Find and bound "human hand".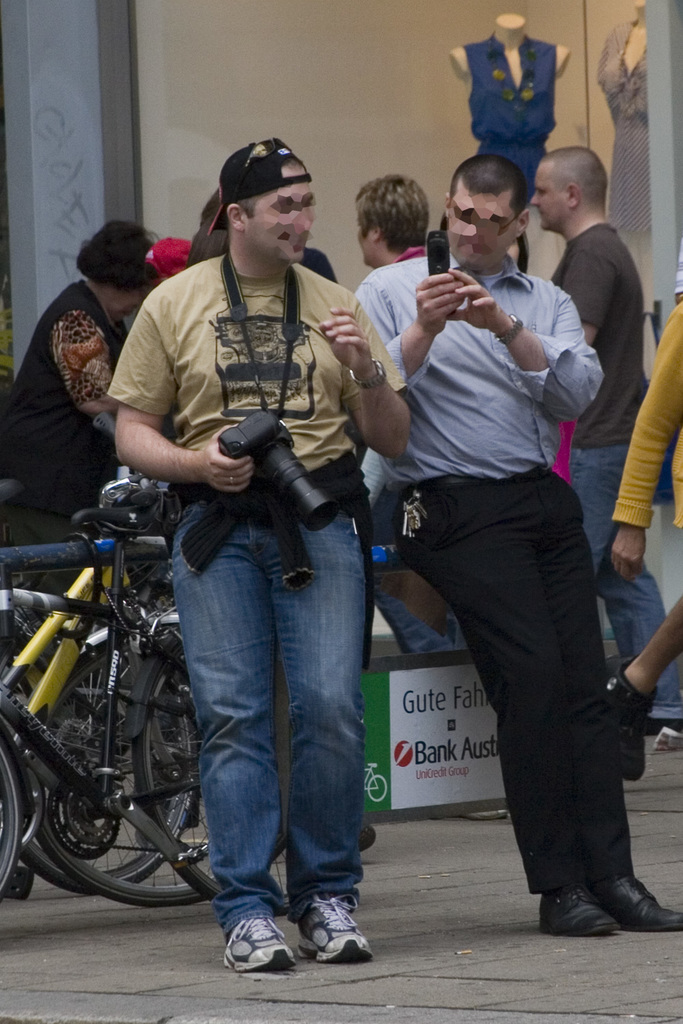
Bound: x1=197 y1=417 x2=256 y2=496.
